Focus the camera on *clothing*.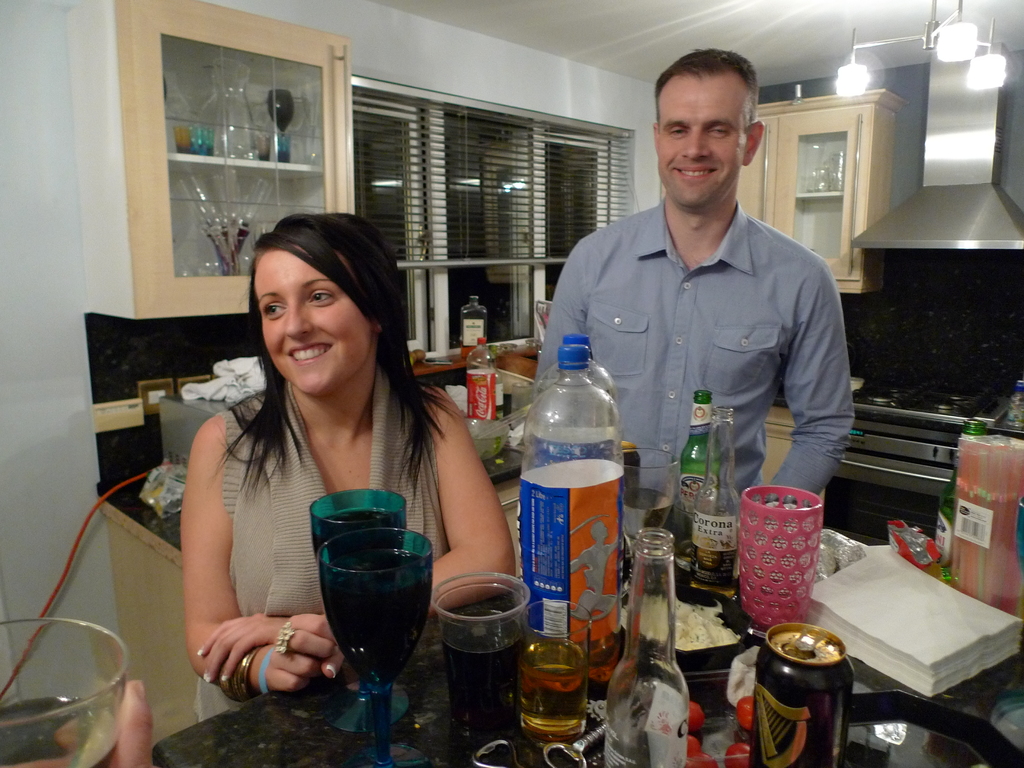
Focus region: 188:363:456:727.
